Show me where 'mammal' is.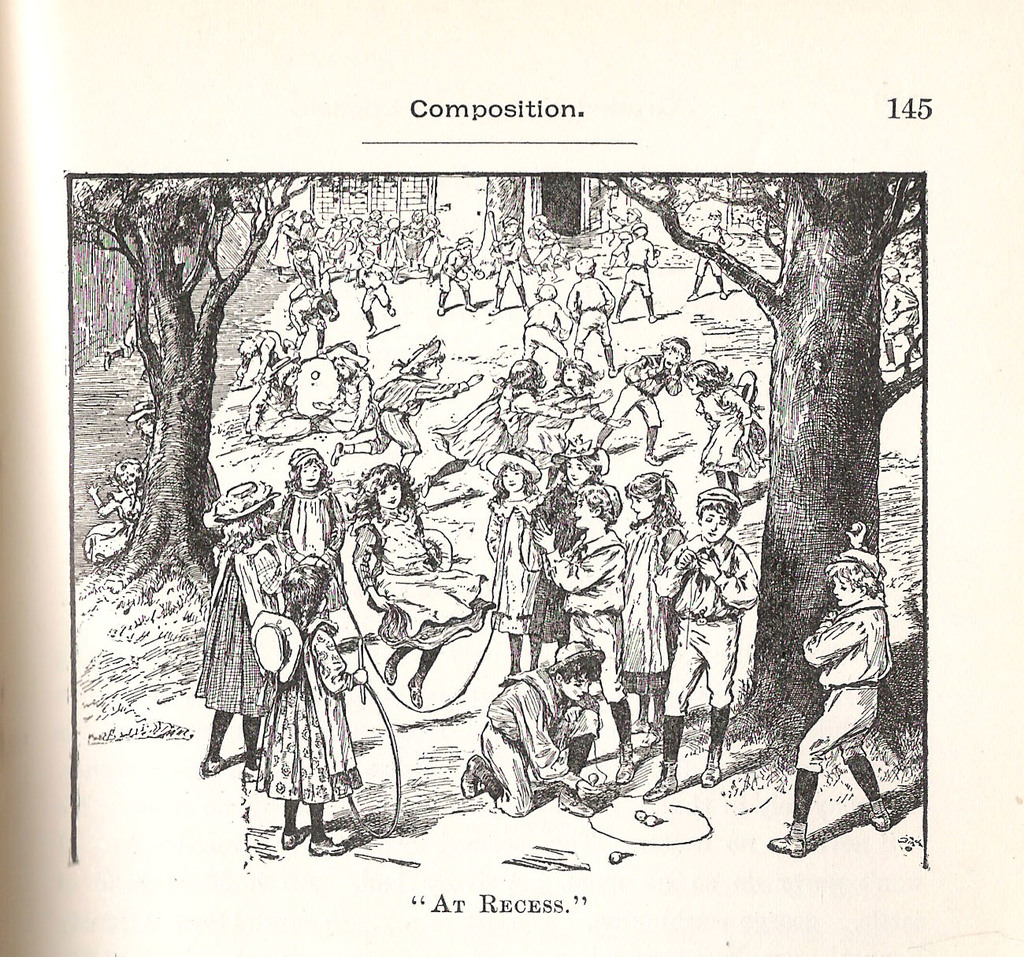
'mammal' is at x1=566, y1=258, x2=617, y2=376.
